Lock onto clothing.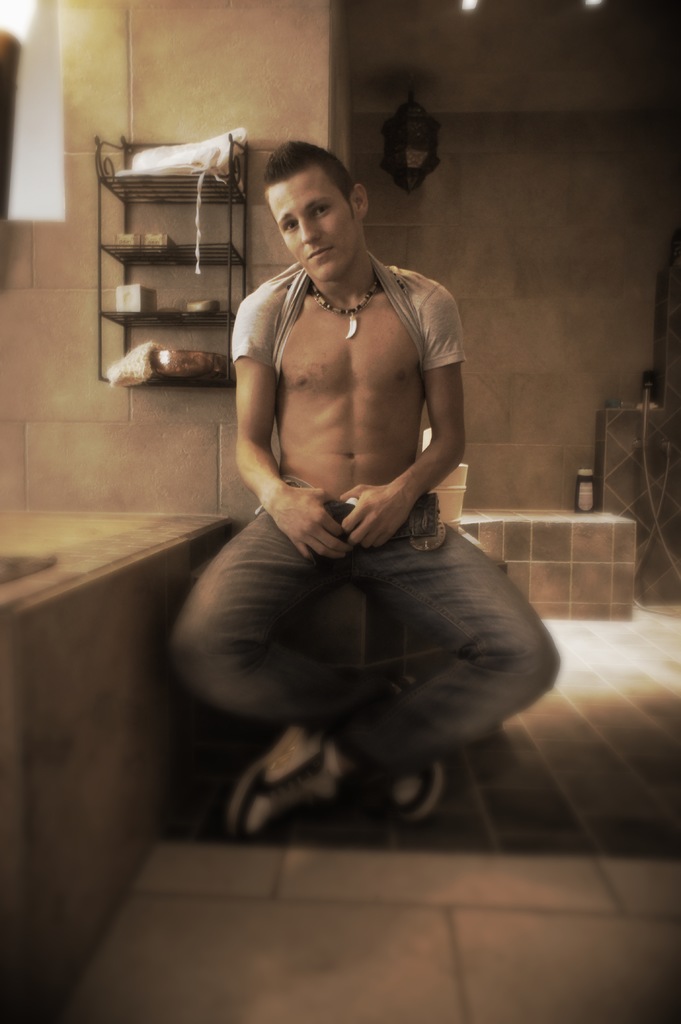
Locked: bbox=[229, 246, 466, 391].
